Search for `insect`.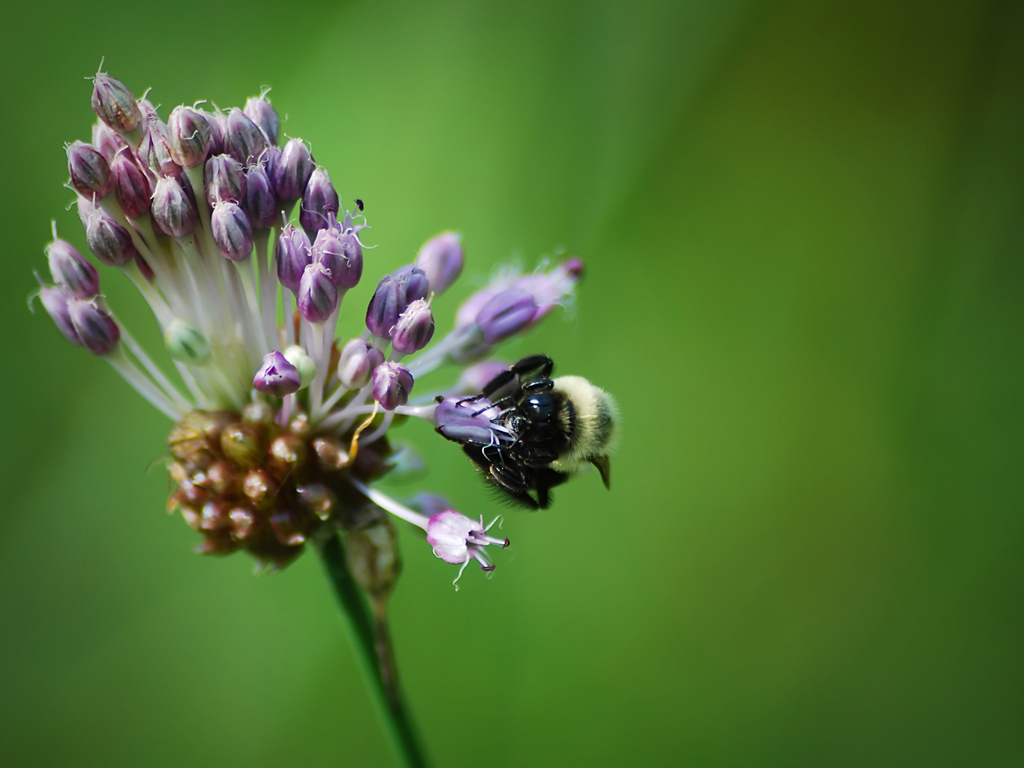
Found at [437, 354, 621, 510].
